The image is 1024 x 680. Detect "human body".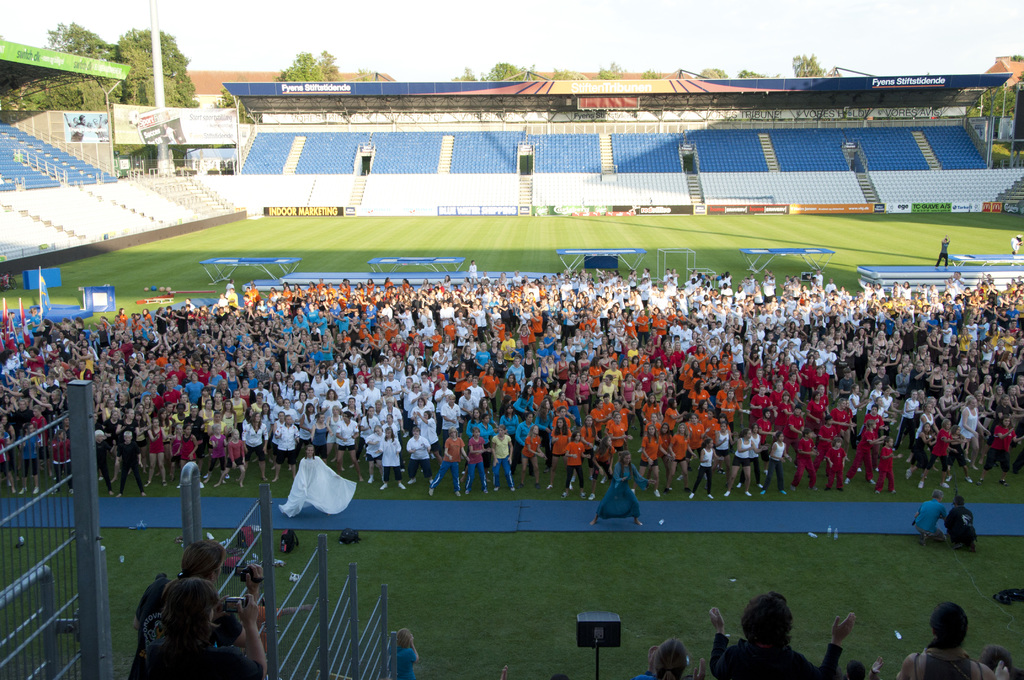
Detection: 1014 344 1023 359.
